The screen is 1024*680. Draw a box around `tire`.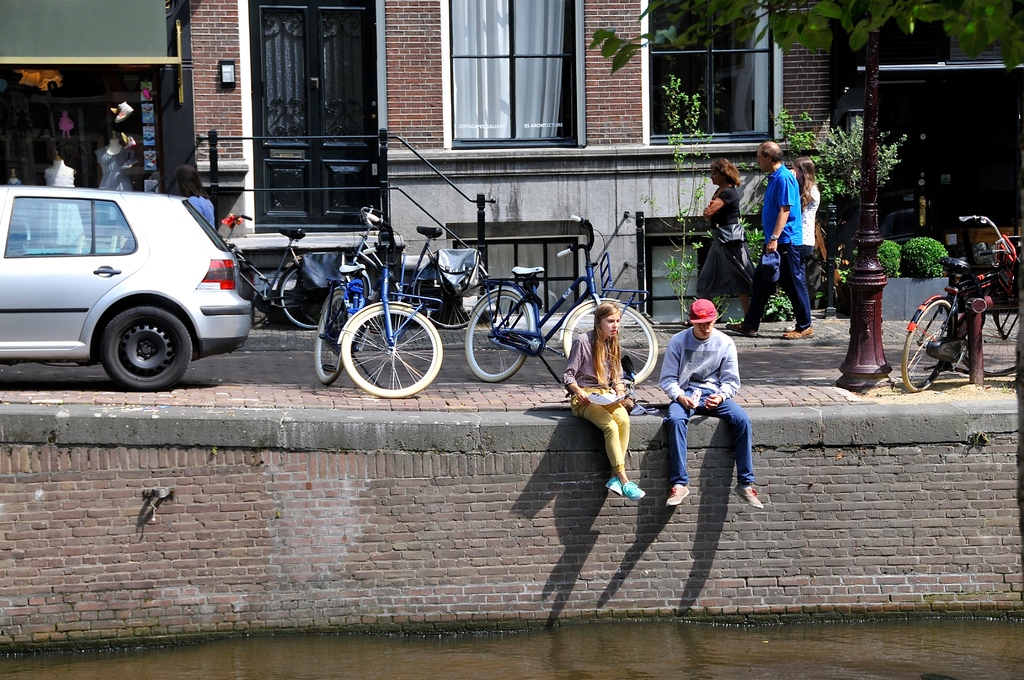
467,286,532,379.
